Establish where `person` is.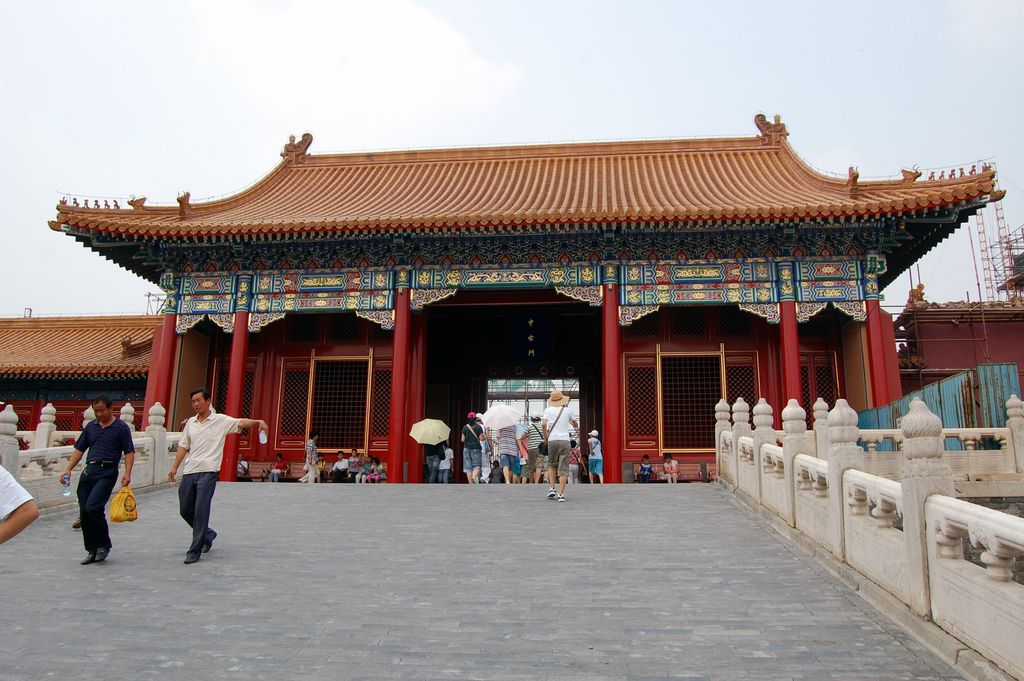
Established at [540,382,582,504].
